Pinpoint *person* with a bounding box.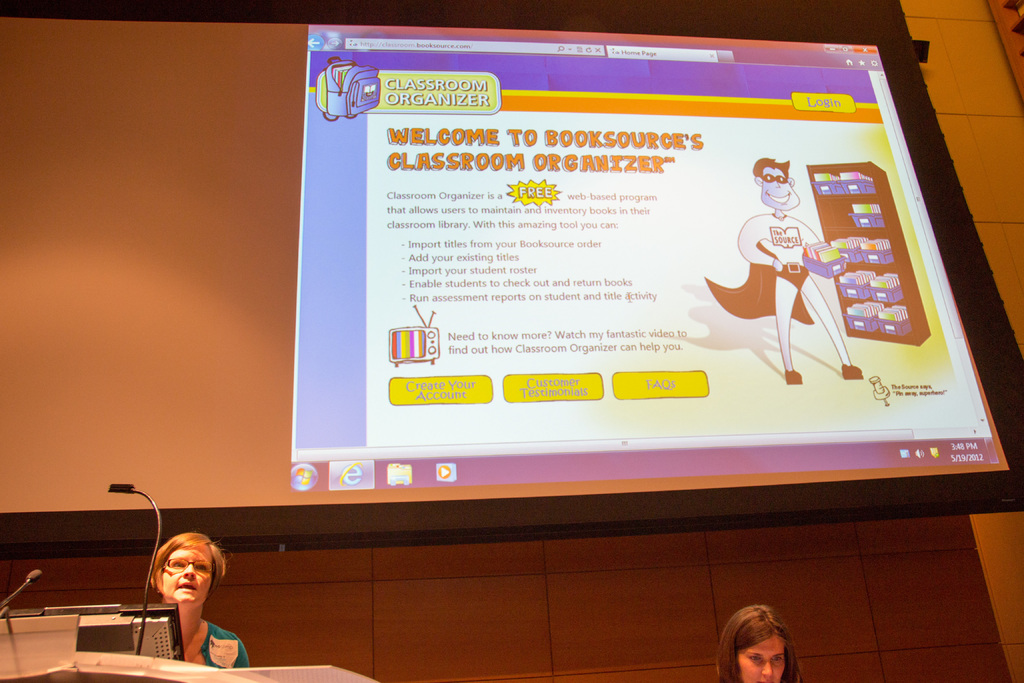
bbox=(701, 150, 867, 384).
